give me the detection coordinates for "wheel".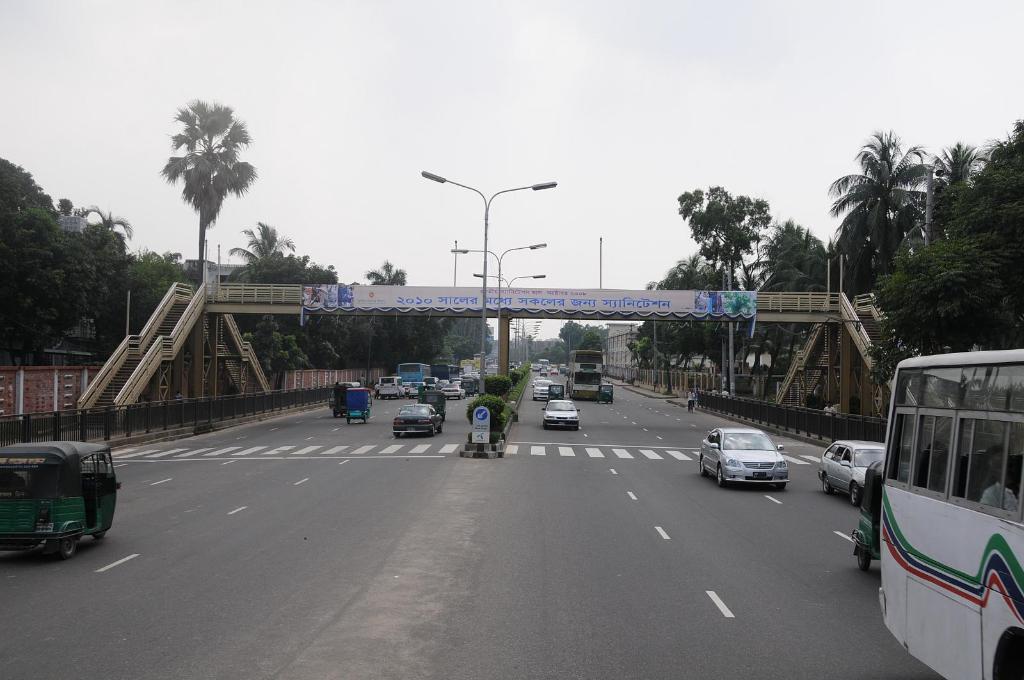
856:553:871:568.
